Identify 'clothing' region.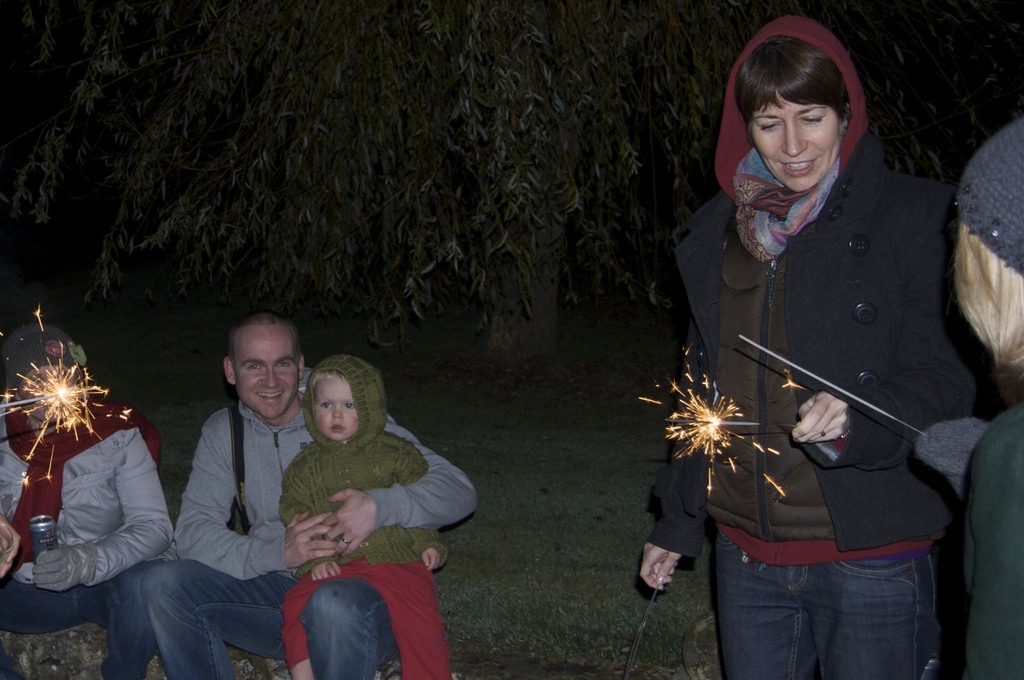
Region: 0,401,173,679.
